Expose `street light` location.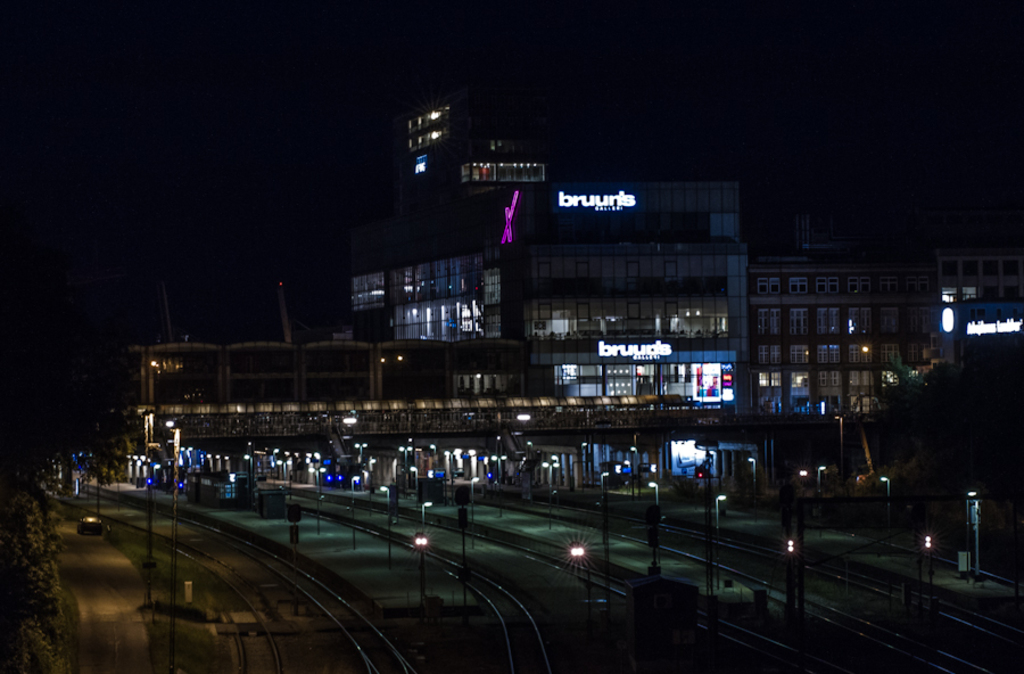
Exposed at {"x1": 880, "y1": 475, "x2": 889, "y2": 533}.
